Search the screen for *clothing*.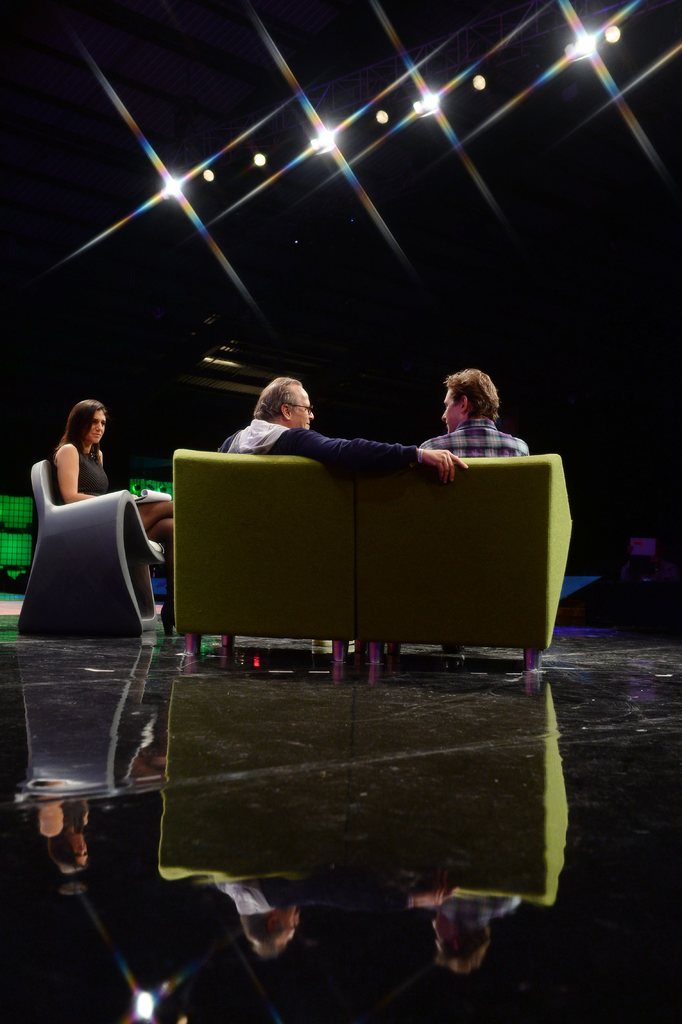
Found at [54,426,133,508].
